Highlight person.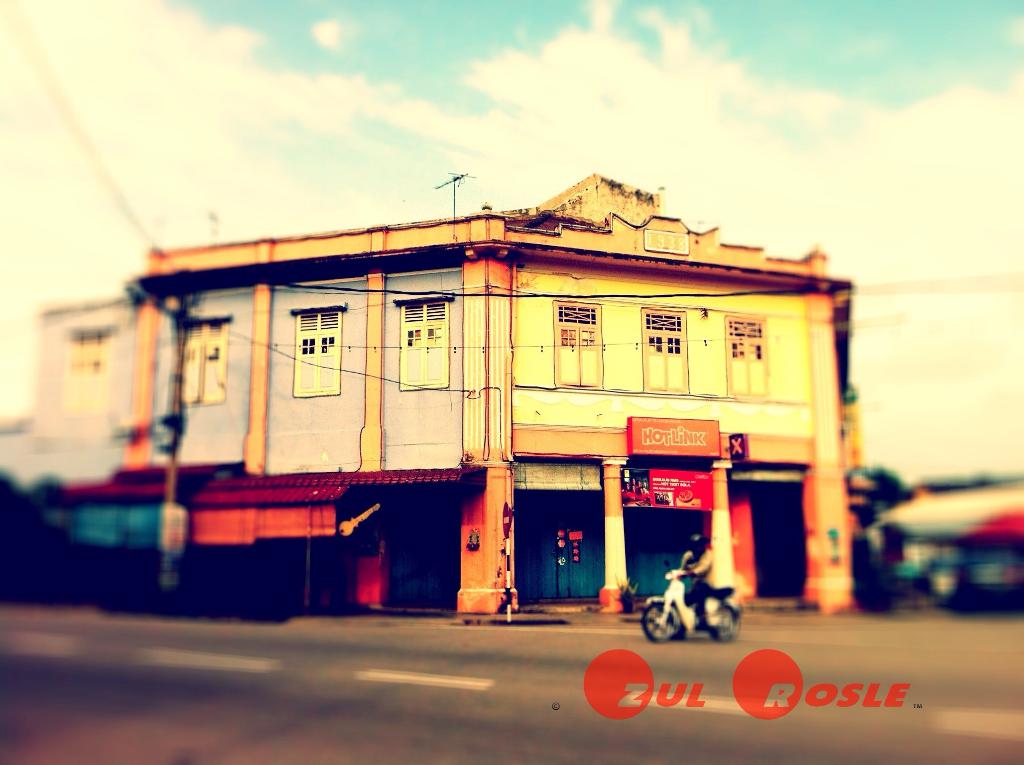
Highlighted region: (675, 524, 716, 632).
